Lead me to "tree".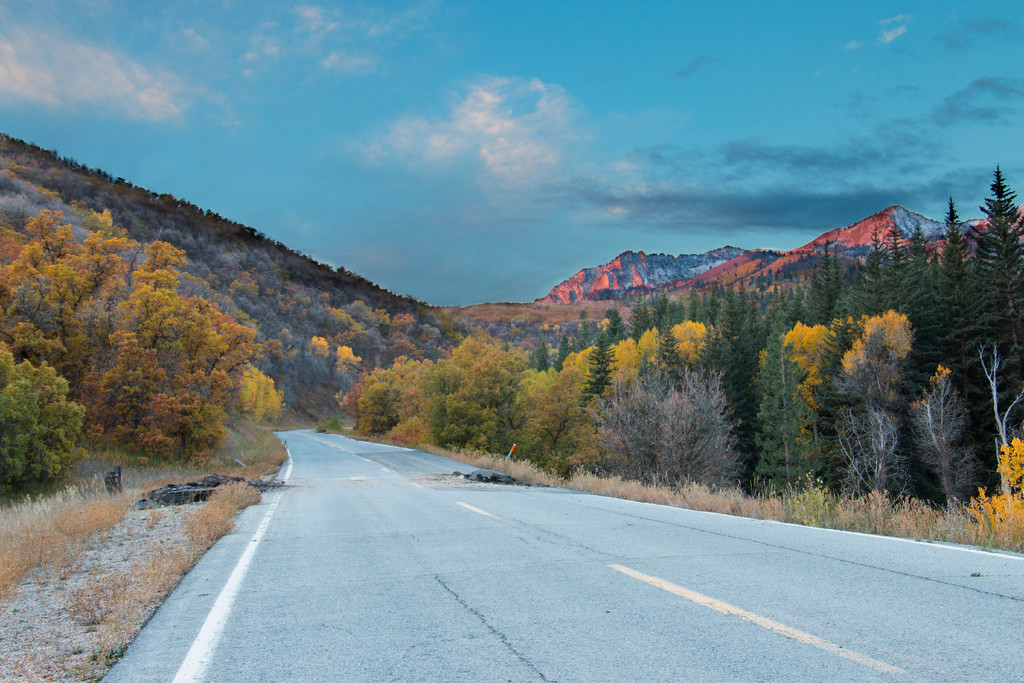
Lead to [0, 343, 98, 495].
